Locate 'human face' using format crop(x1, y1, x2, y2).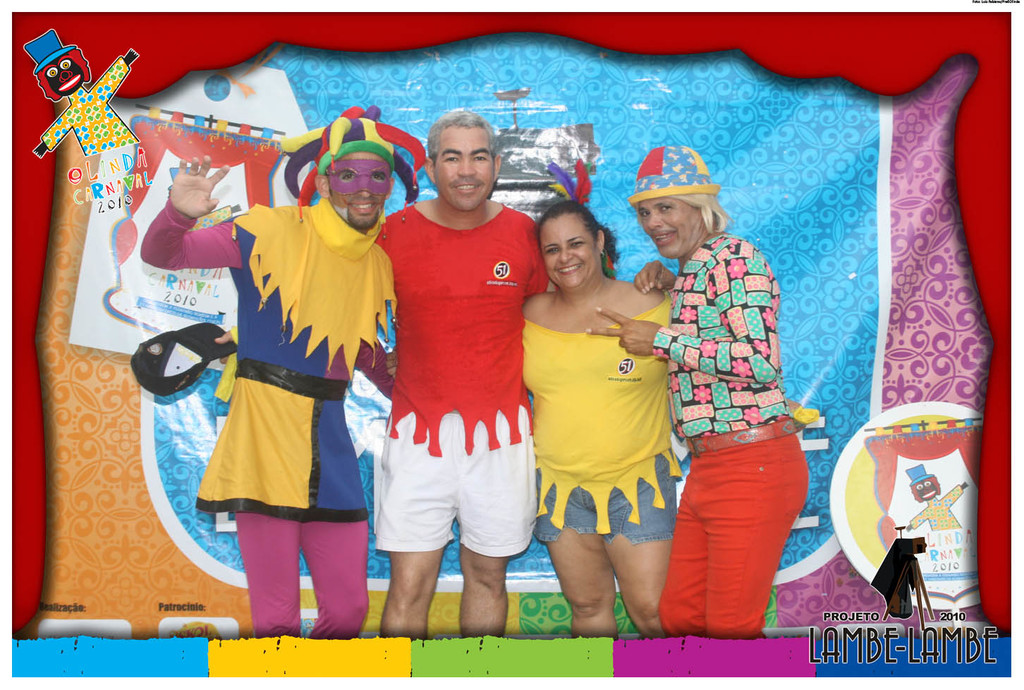
crop(435, 128, 493, 215).
